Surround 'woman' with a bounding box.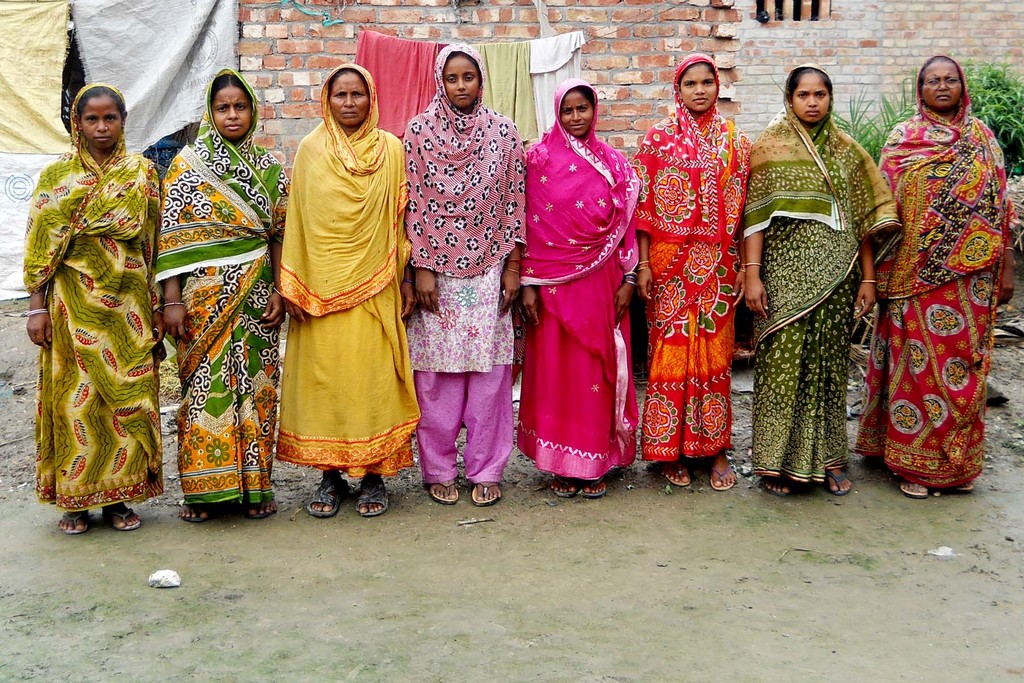
273, 63, 414, 518.
